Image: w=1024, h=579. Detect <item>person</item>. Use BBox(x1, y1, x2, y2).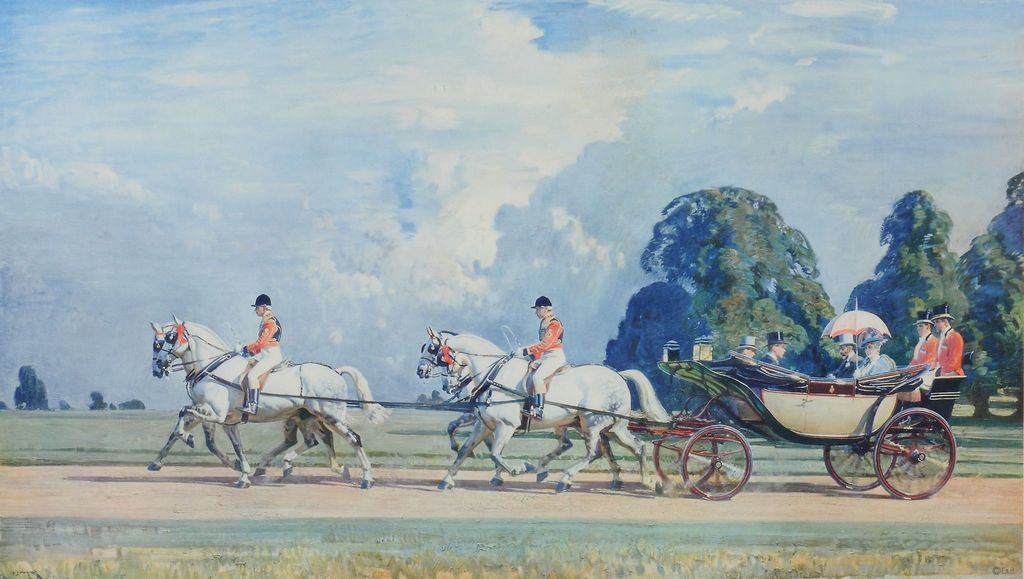
BBox(510, 296, 568, 424).
